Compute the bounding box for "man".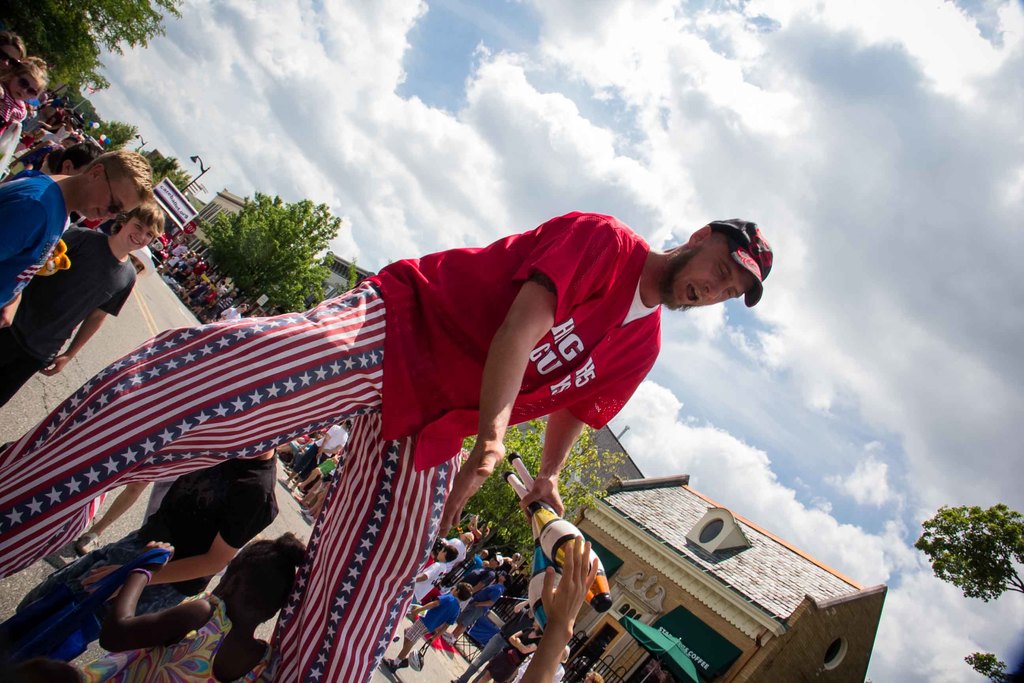
451 602 536 682.
